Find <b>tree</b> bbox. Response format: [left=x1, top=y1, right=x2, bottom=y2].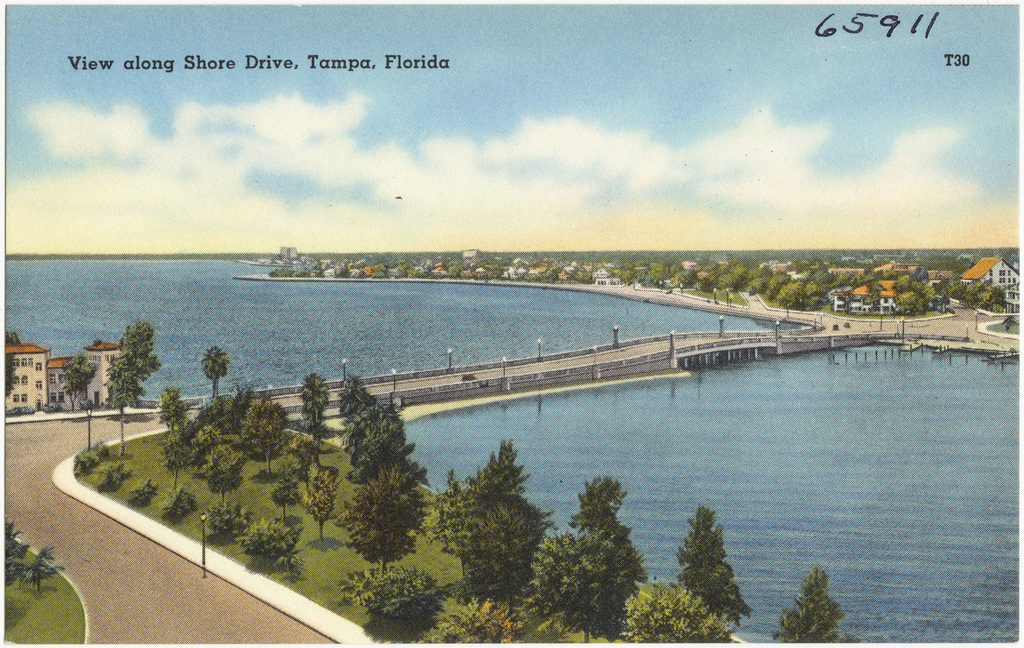
[left=154, top=384, right=191, bottom=442].
